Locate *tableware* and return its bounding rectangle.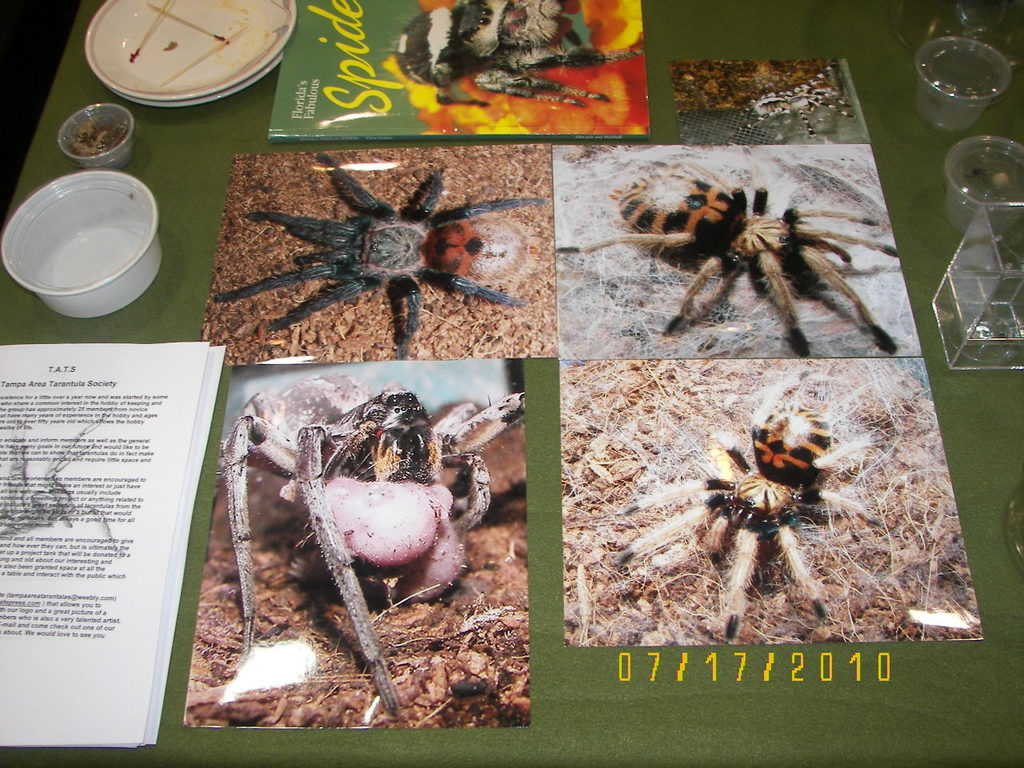
crop(0, 170, 163, 322).
